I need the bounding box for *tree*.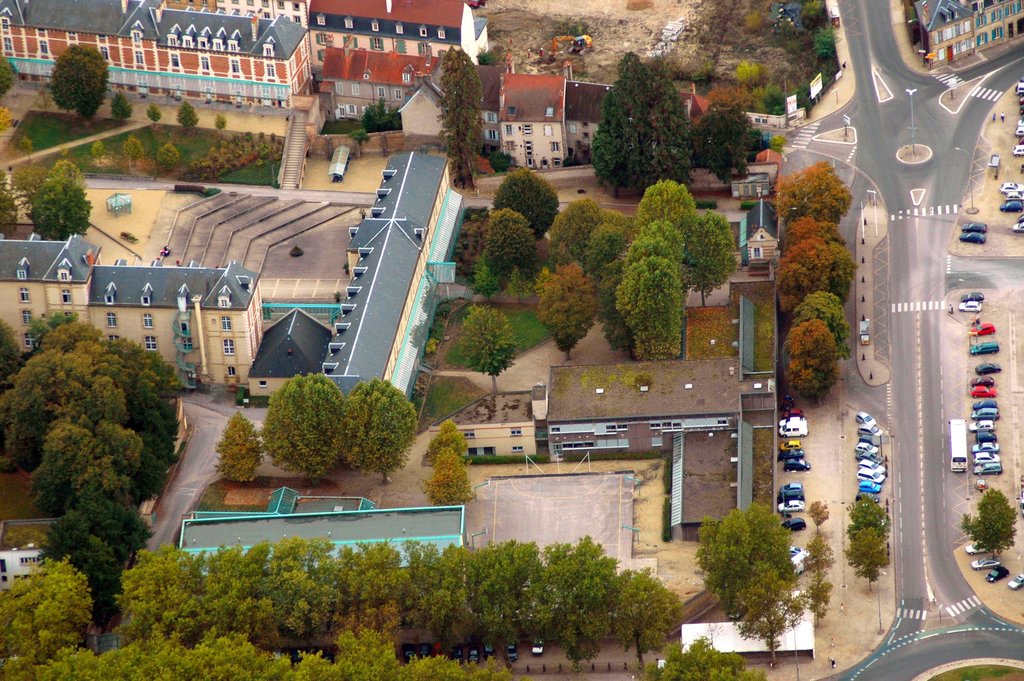
Here it is: 781:268:813:313.
